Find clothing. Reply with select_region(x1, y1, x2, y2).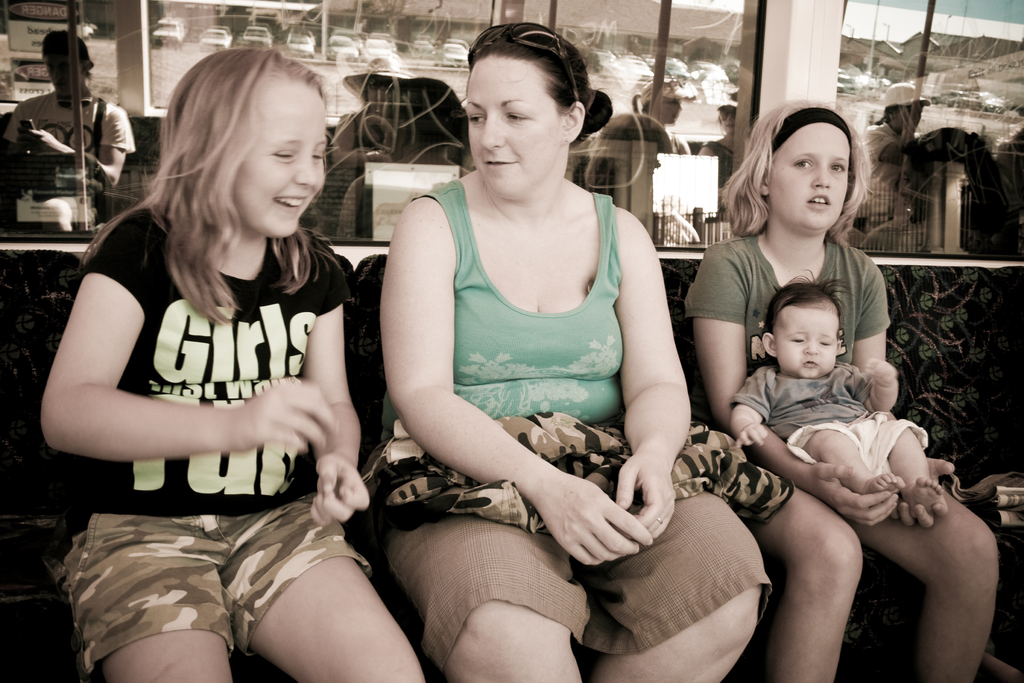
select_region(675, 235, 902, 488).
